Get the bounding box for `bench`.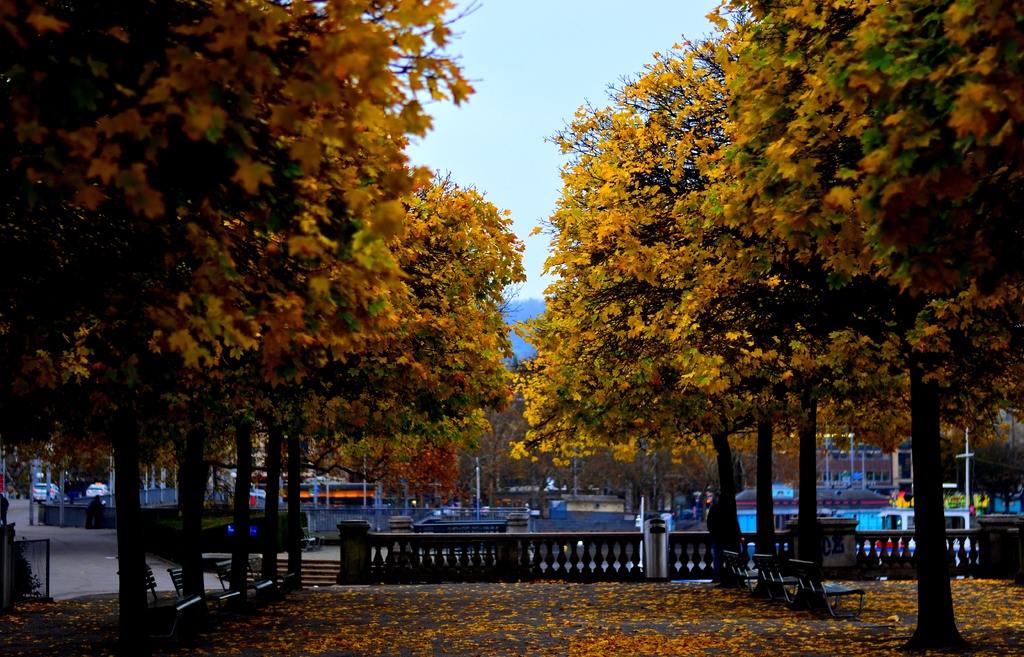
<box>757,554,799,601</box>.
